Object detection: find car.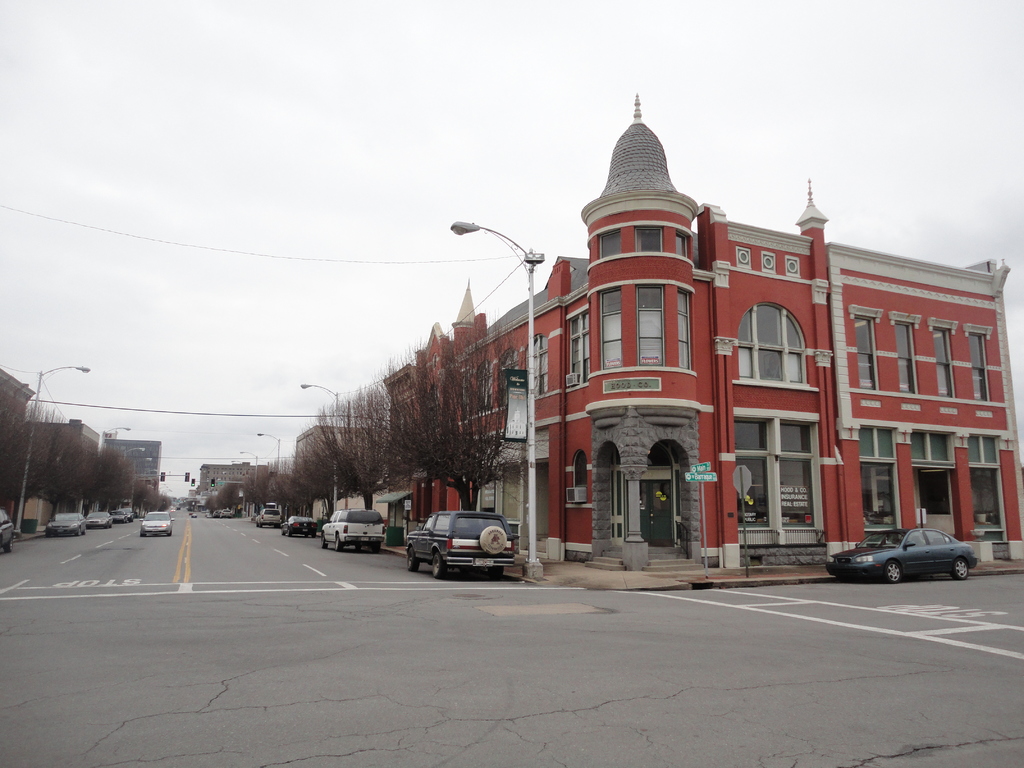
(826,529,981,584).
